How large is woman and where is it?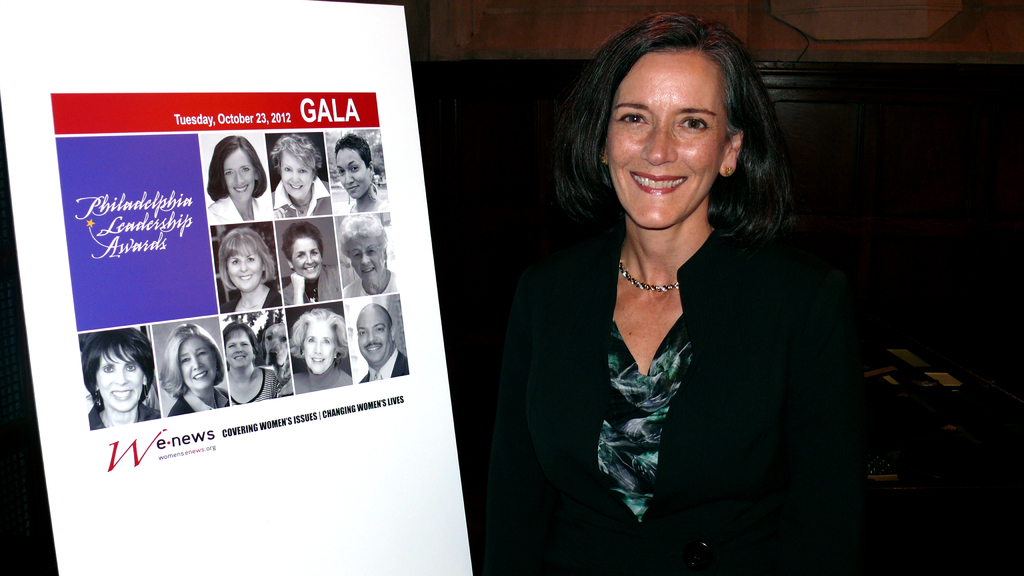
Bounding box: <bbox>165, 326, 225, 415</bbox>.
